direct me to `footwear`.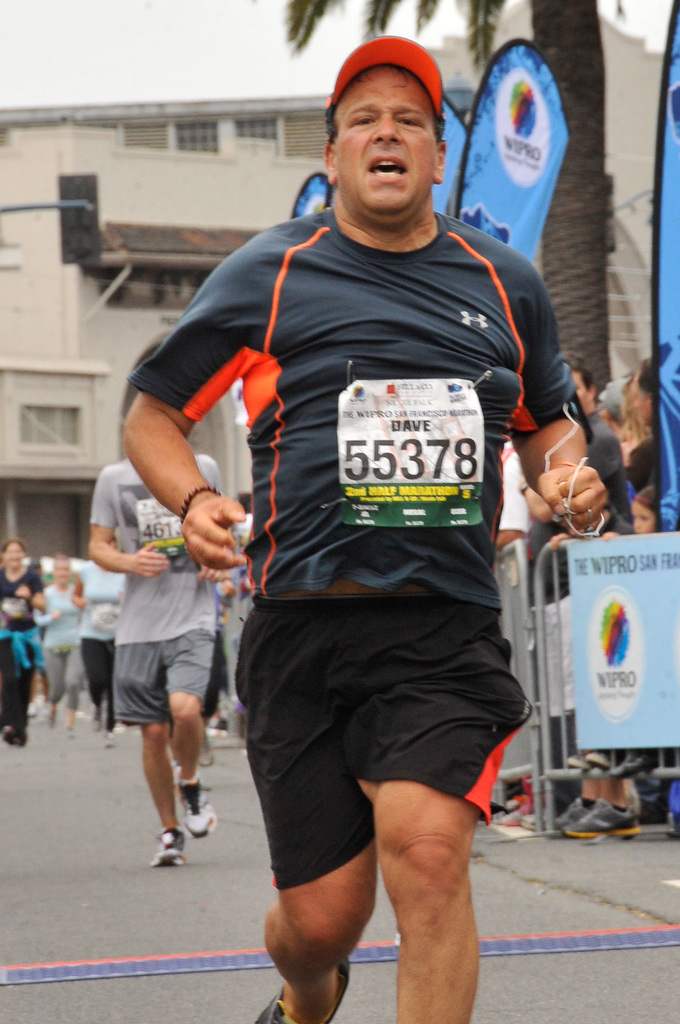
Direction: x1=198 y1=735 x2=214 y2=764.
